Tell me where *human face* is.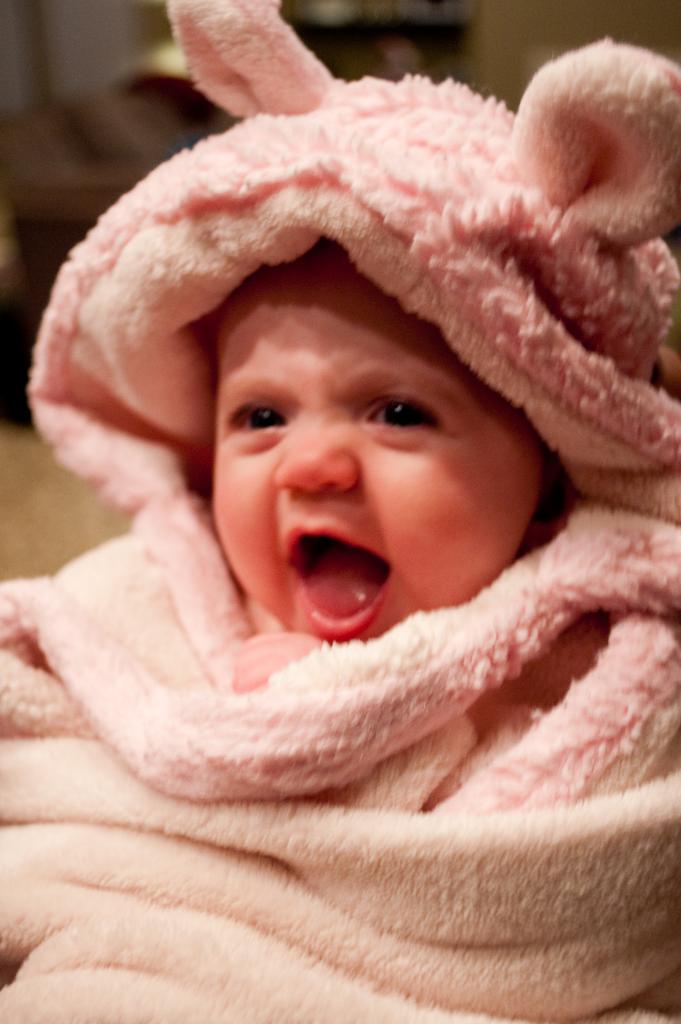
*human face* is at [left=211, top=252, right=541, bottom=640].
